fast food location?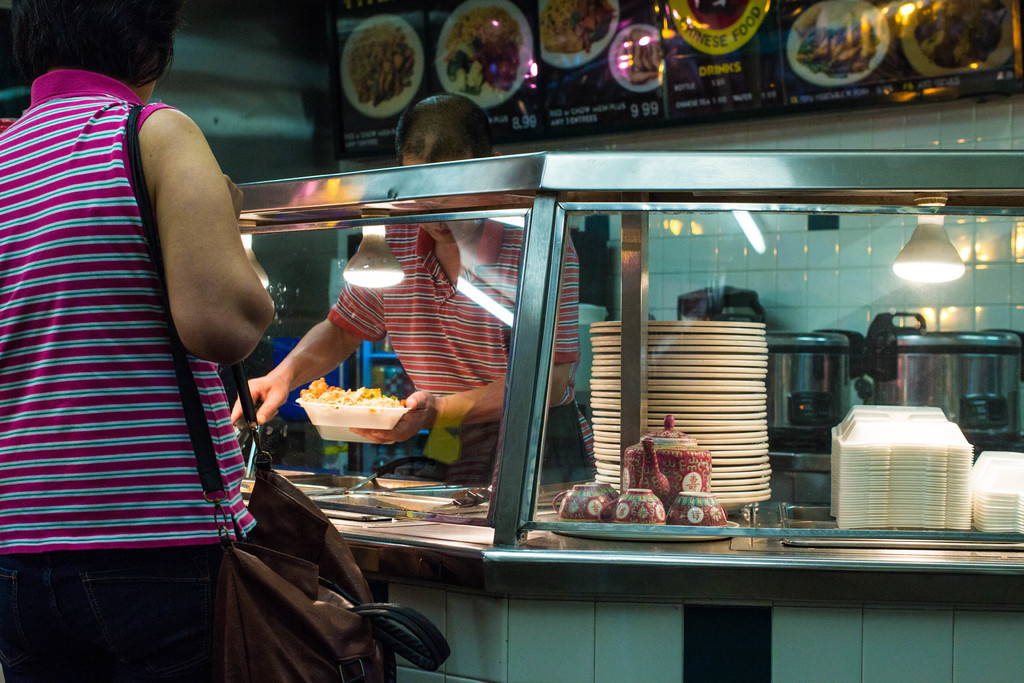
<box>347,381,389,406</box>
